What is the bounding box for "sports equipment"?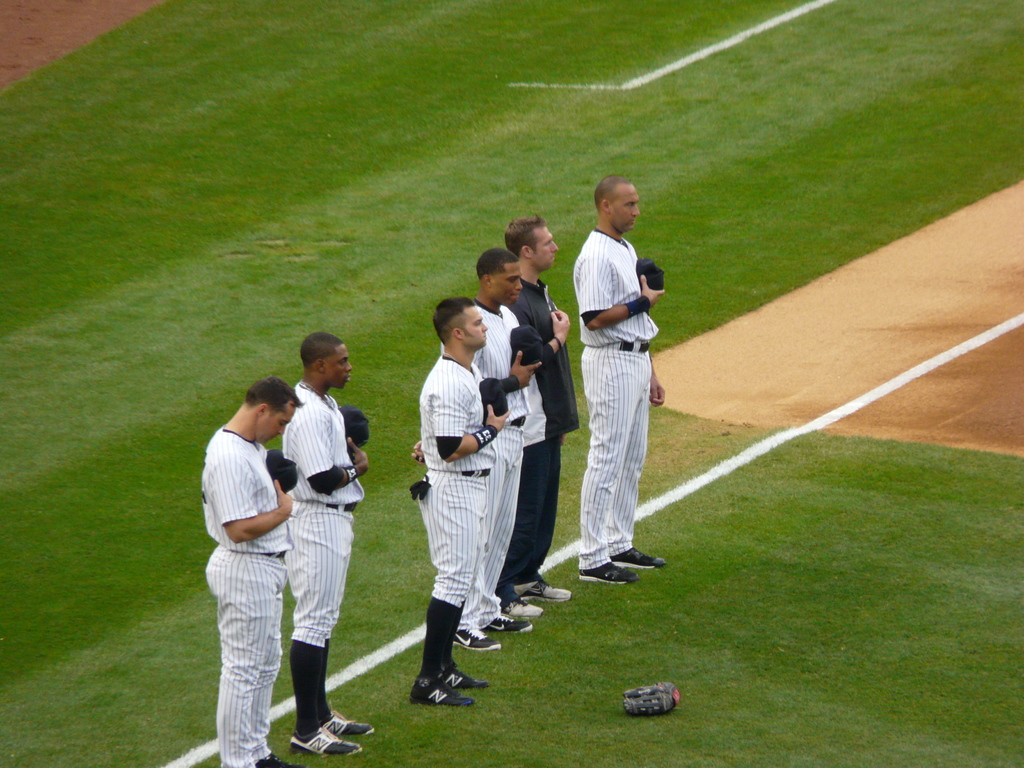
detection(580, 561, 638, 582).
